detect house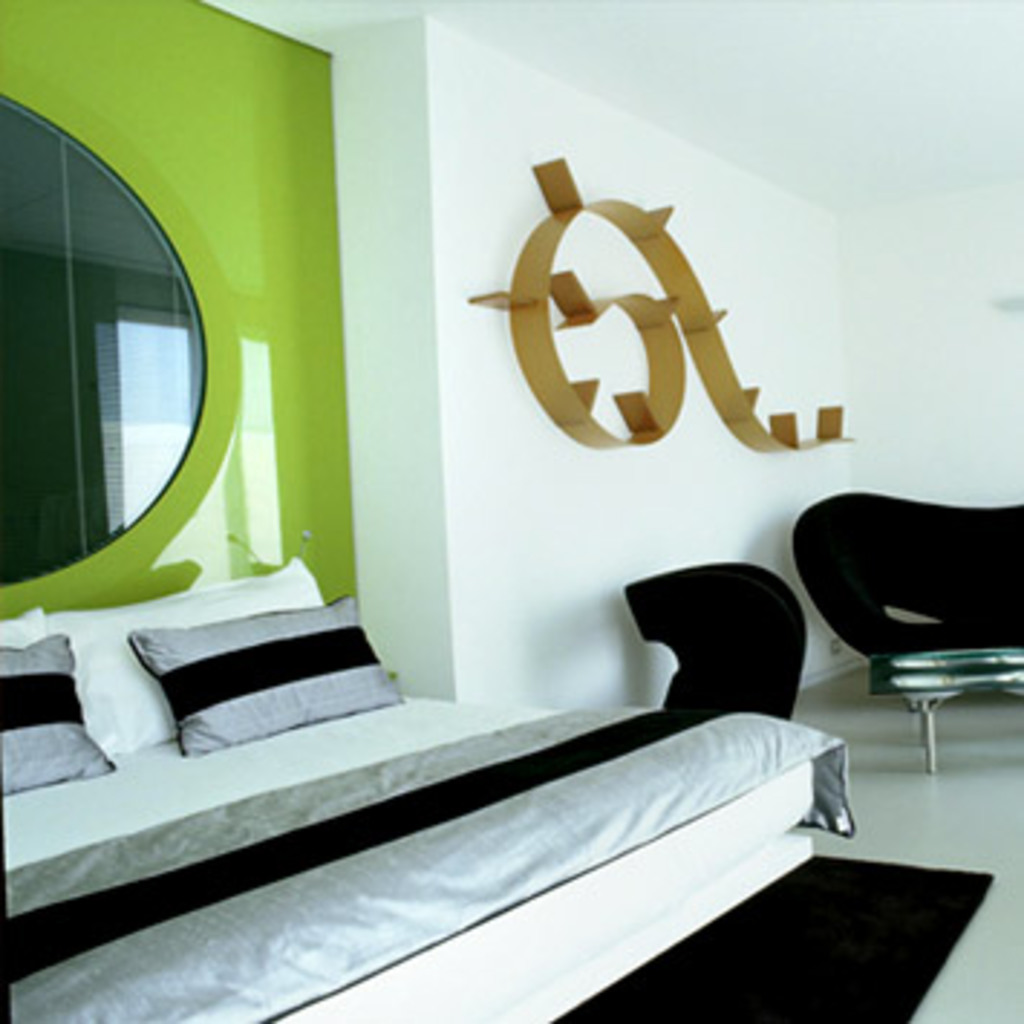
left=12, top=6, right=1021, bottom=1021
